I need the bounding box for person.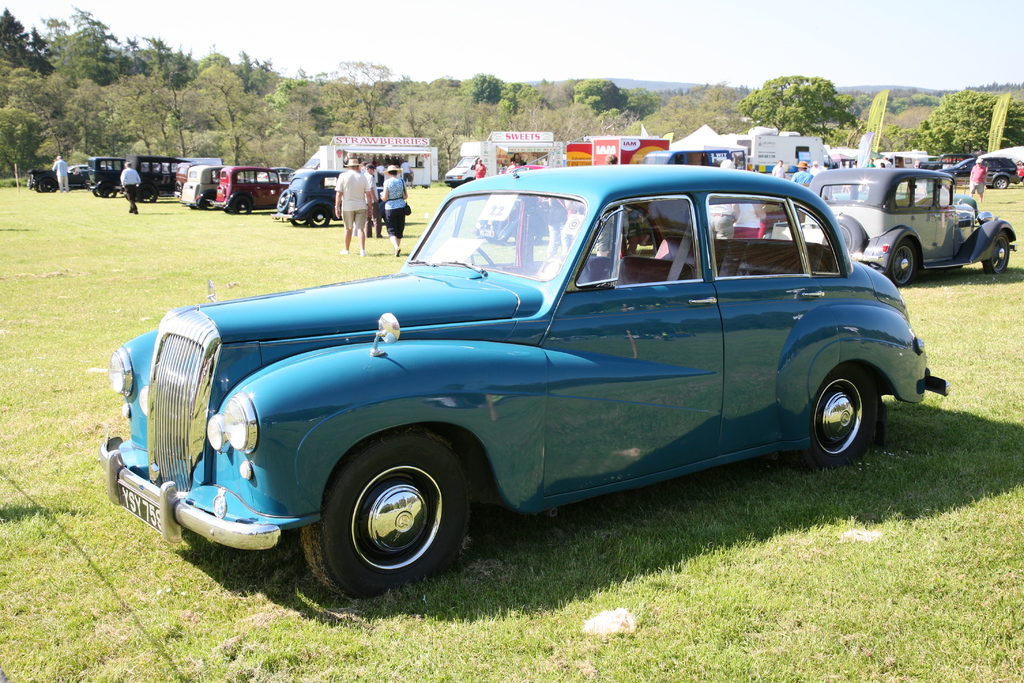
Here it is: 970 155 988 202.
